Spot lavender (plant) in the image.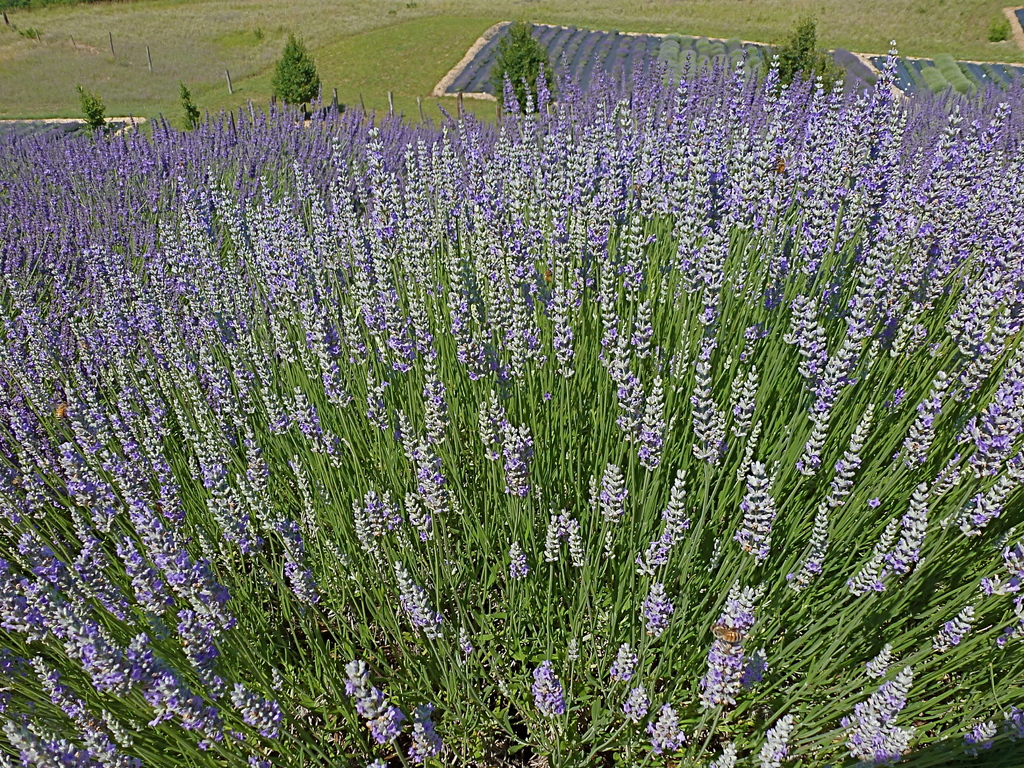
lavender (plant) found at 888 300 921 355.
